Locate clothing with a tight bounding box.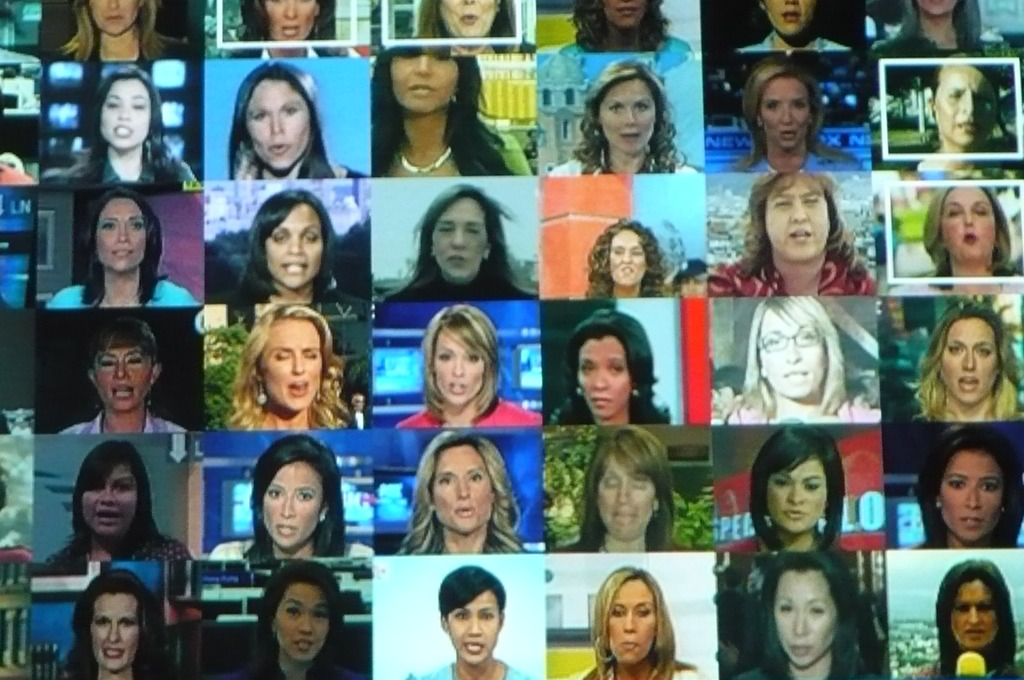
select_region(748, 154, 861, 175).
